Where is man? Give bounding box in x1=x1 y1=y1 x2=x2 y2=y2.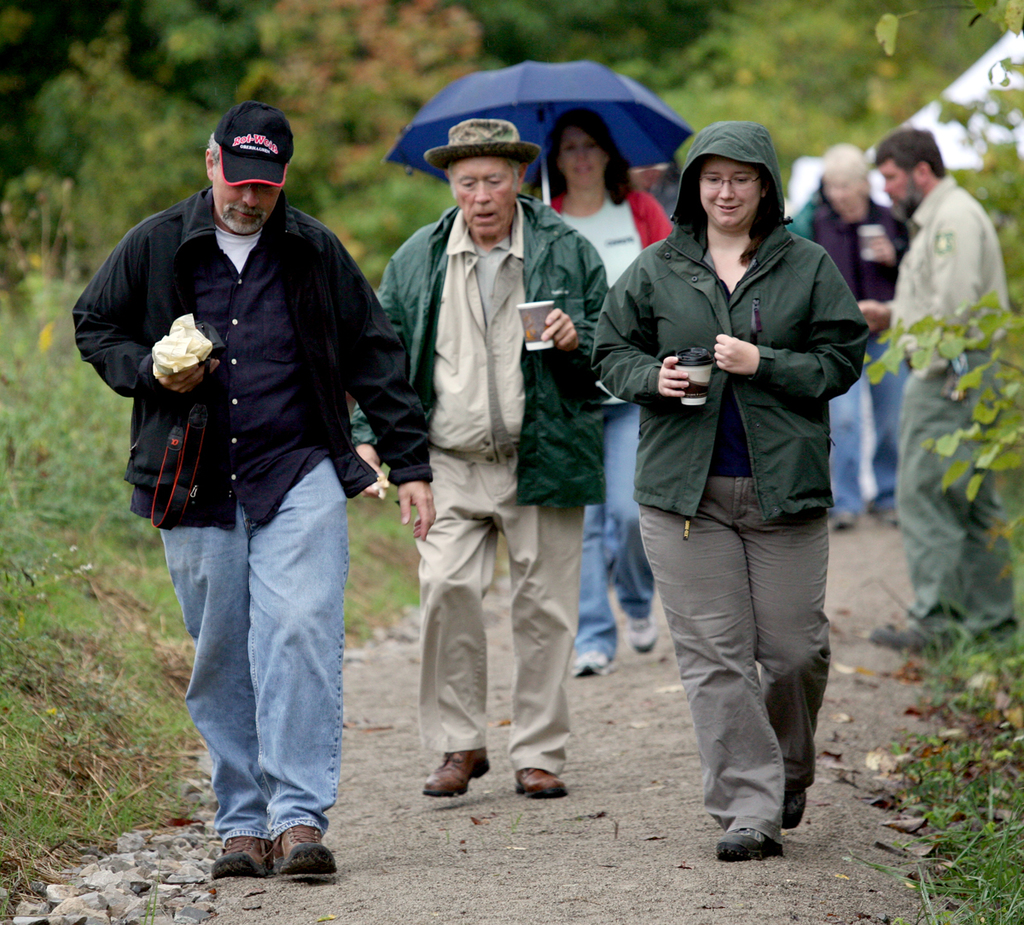
x1=853 y1=130 x2=1020 y2=648.
